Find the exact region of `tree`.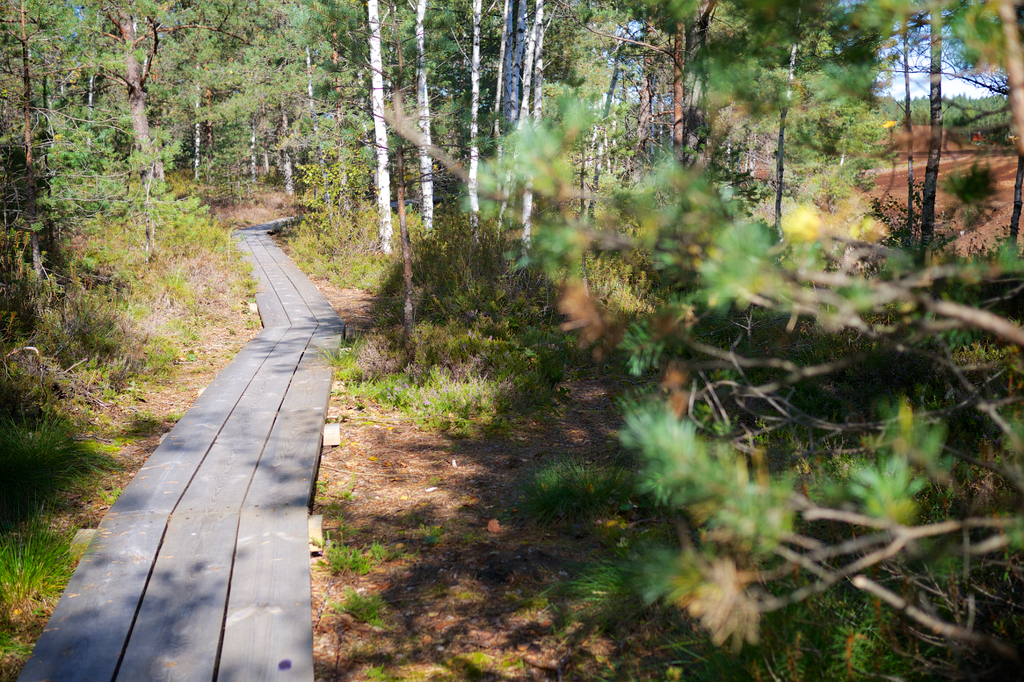
Exact region: (left=142, top=0, right=269, bottom=193).
